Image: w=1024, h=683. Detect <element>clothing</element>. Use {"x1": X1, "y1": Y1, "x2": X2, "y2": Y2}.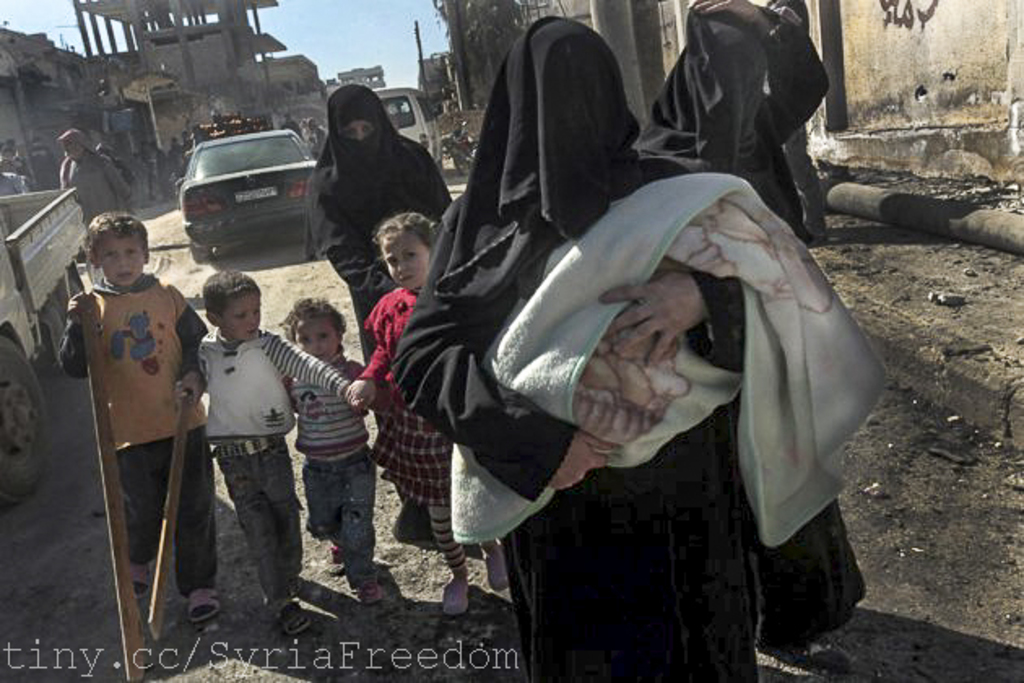
{"x1": 299, "y1": 75, "x2": 460, "y2": 392}.
